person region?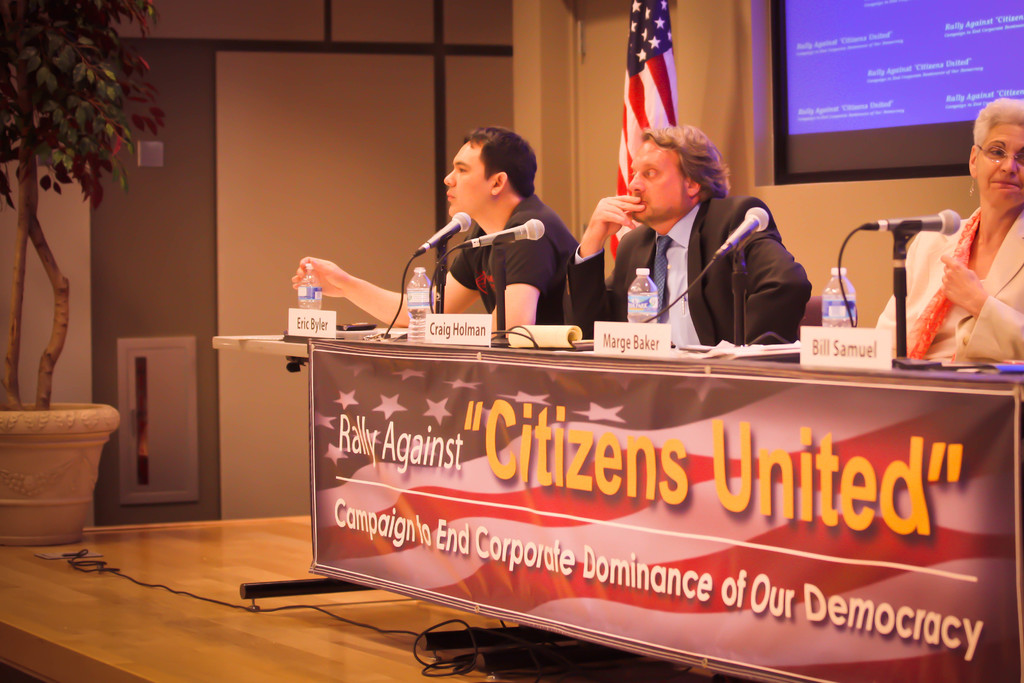
<bbox>601, 119, 801, 364</bbox>
